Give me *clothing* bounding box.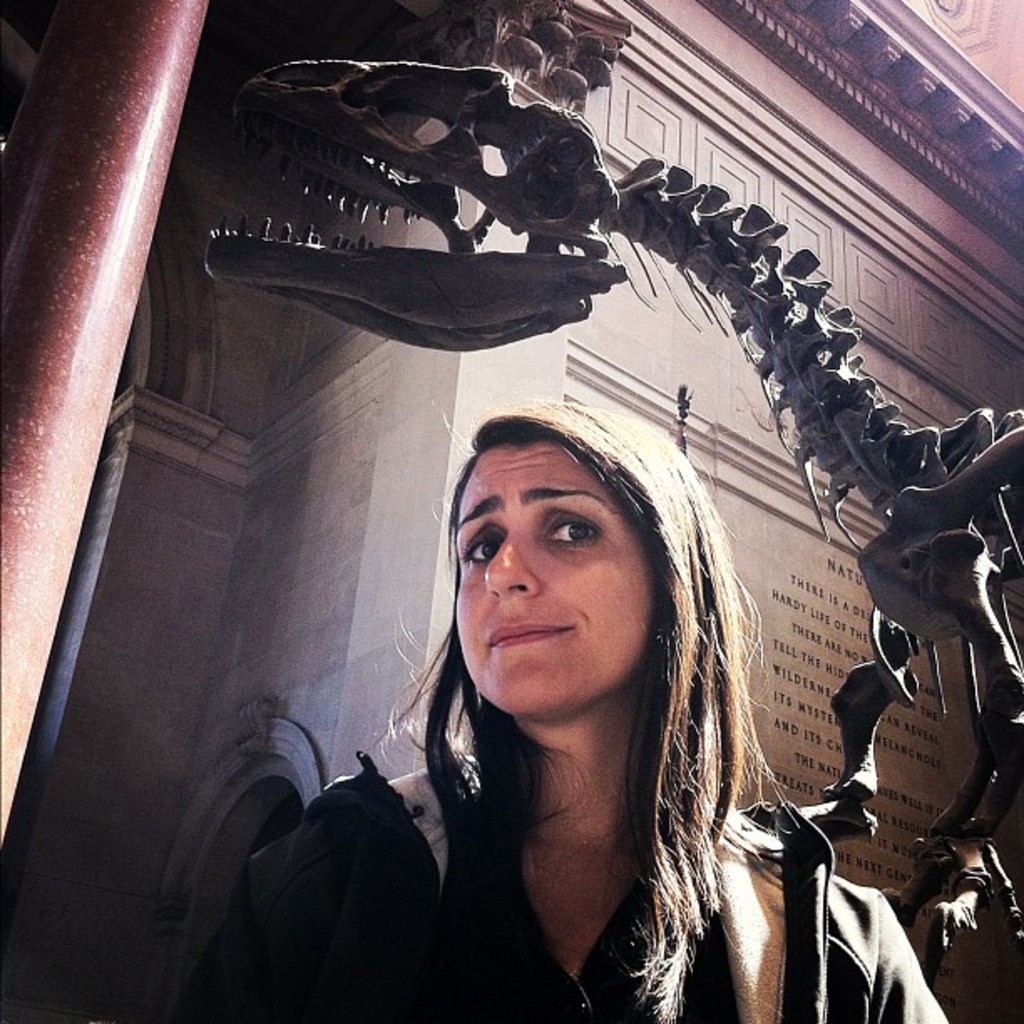
172,750,955,1022.
